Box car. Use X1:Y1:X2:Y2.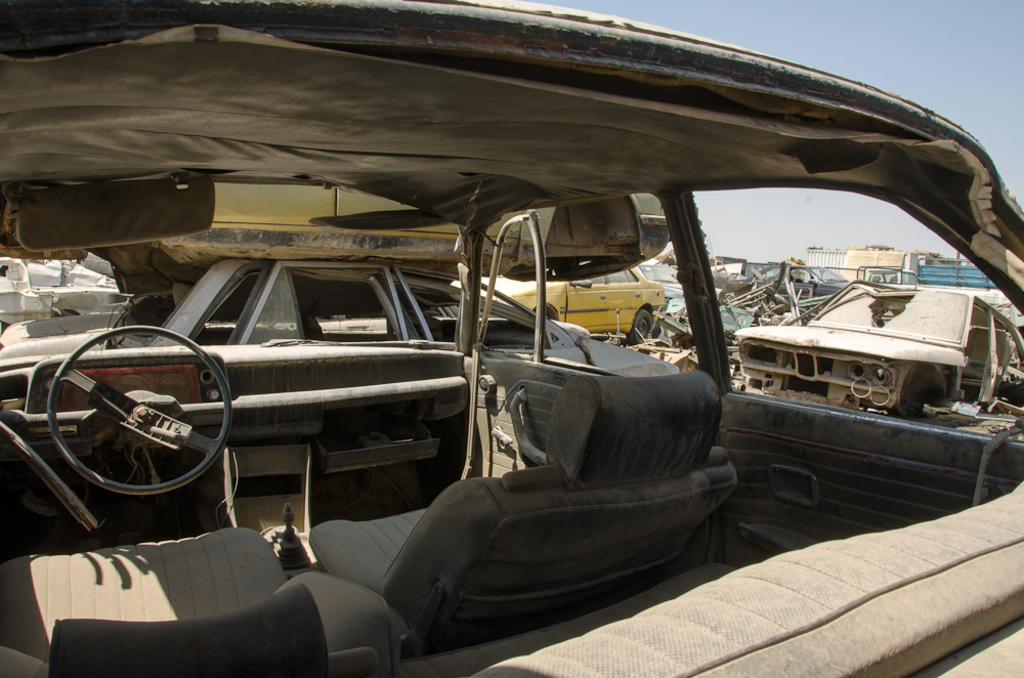
496:266:660:349.
